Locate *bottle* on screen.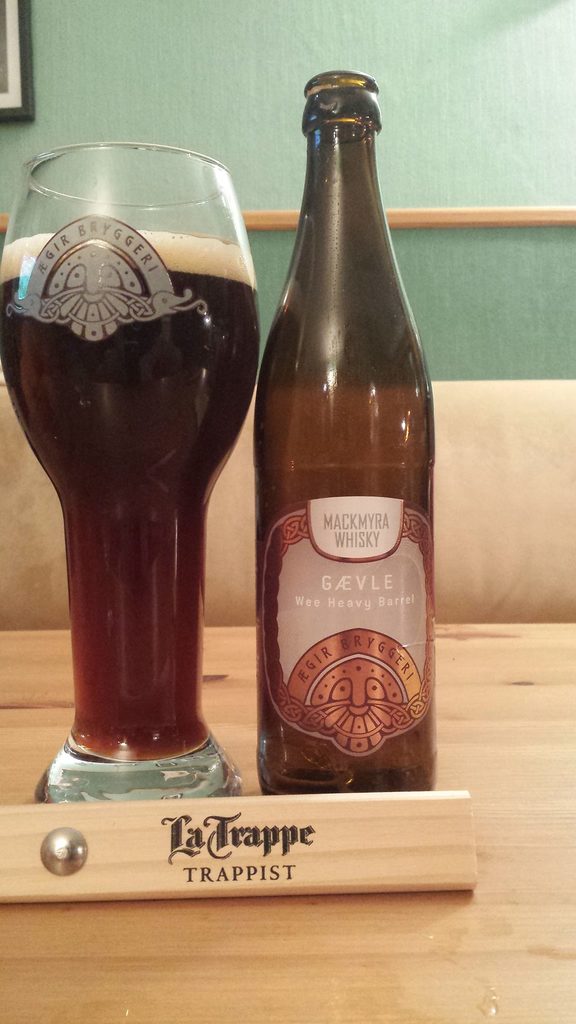
On screen at rect(253, 72, 433, 794).
